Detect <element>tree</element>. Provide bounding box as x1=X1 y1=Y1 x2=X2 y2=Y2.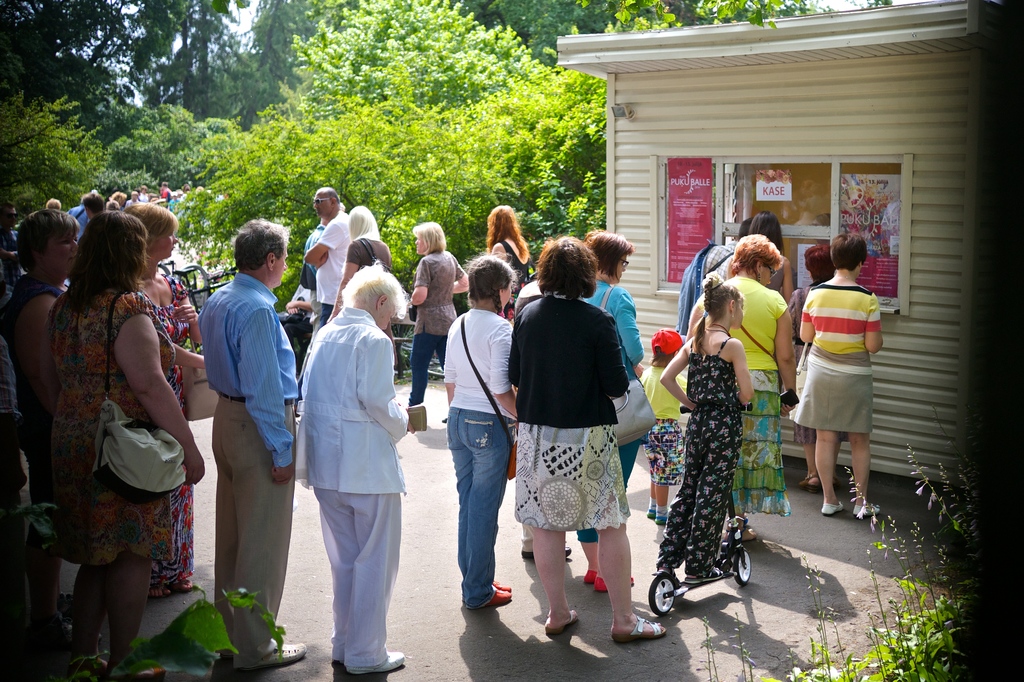
x1=0 y1=92 x2=109 y2=220.
